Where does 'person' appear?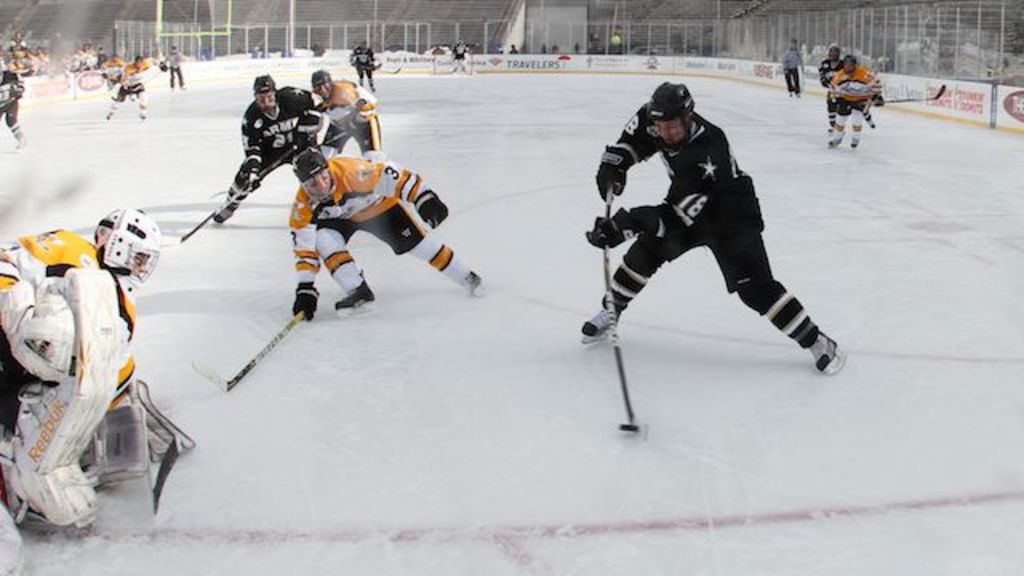
Appears at select_region(290, 138, 490, 307).
